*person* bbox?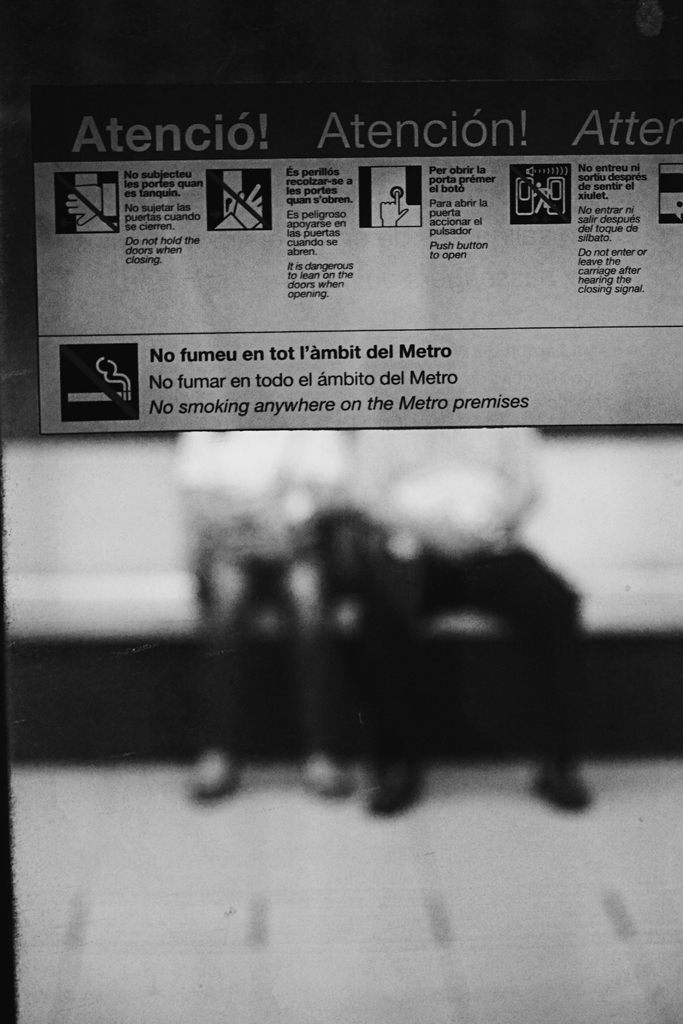
pyautogui.locateOnScreen(351, 424, 585, 810)
